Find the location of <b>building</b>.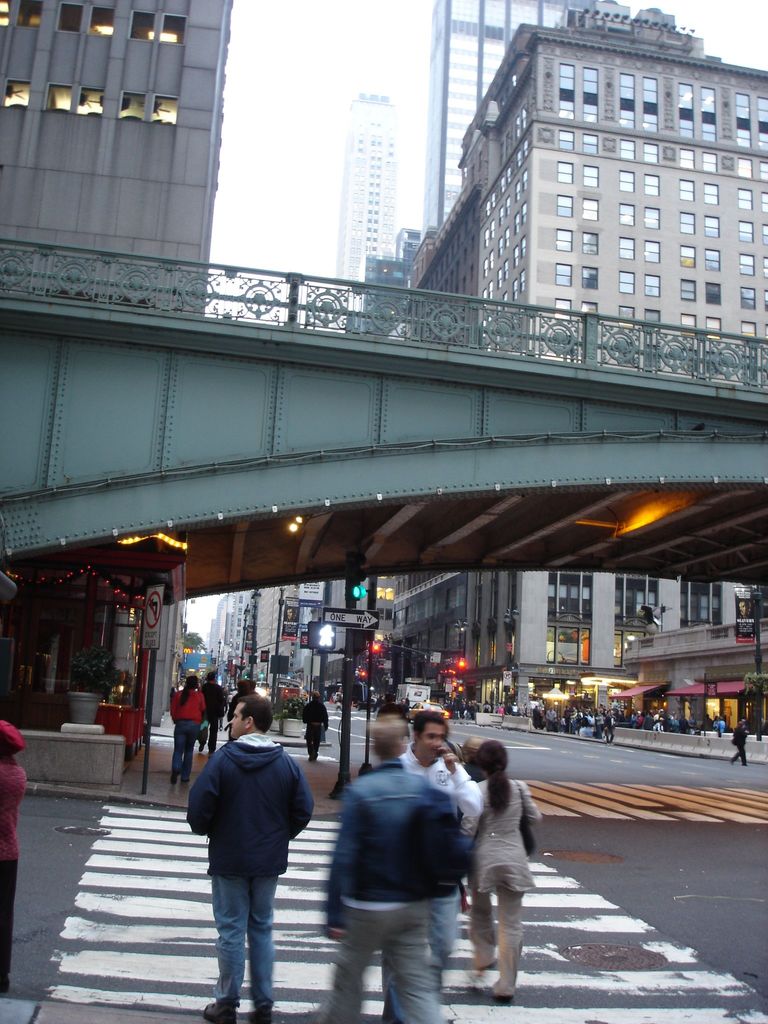
Location: detection(340, 100, 401, 284).
